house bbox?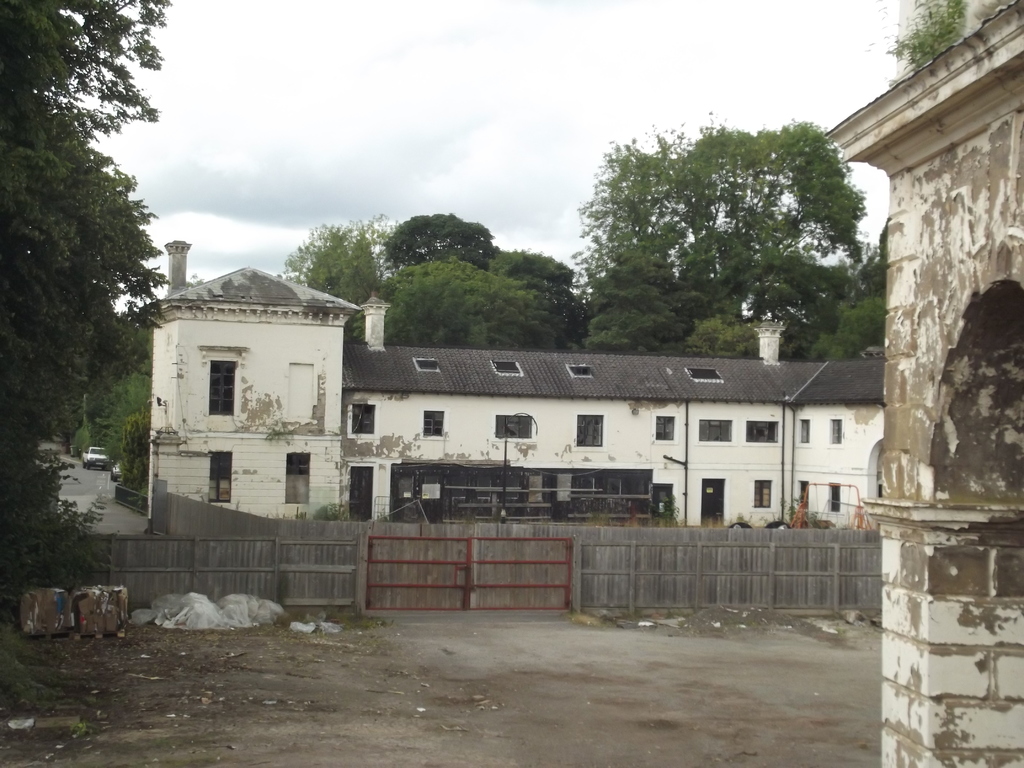
(138, 240, 372, 541)
